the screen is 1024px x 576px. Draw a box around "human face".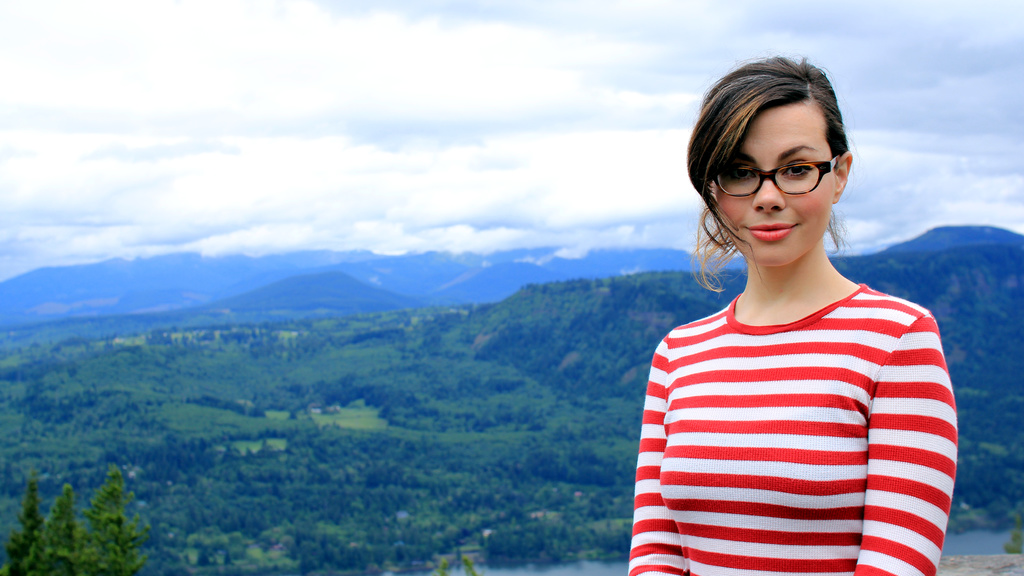
box(715, 98, 833, 264).
